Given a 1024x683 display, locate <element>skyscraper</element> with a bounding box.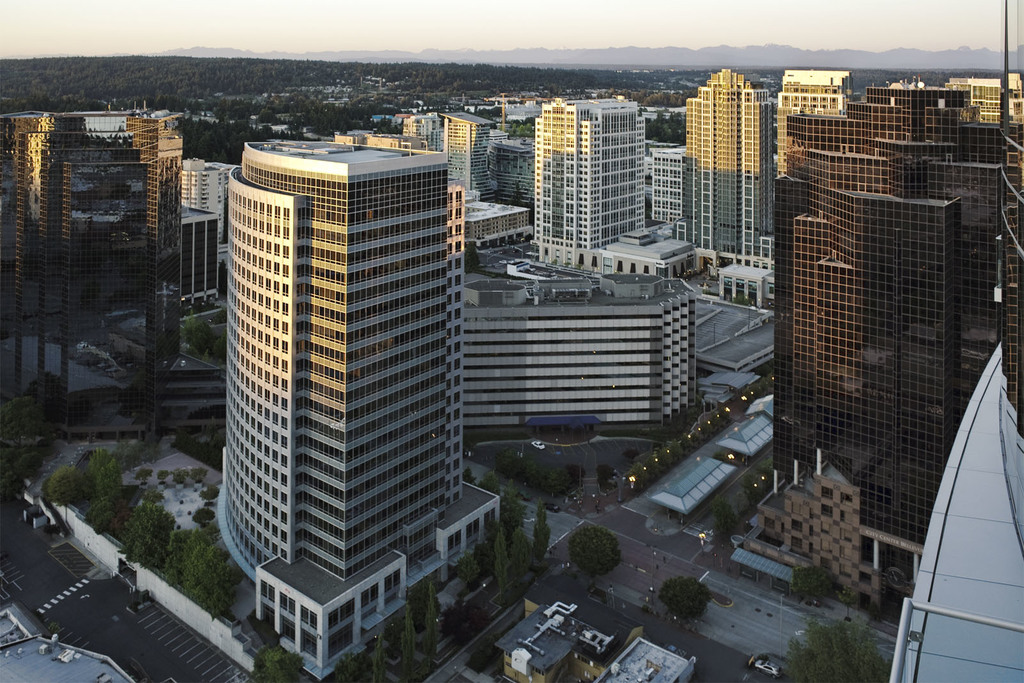
Located: 765/77/1023/626.
